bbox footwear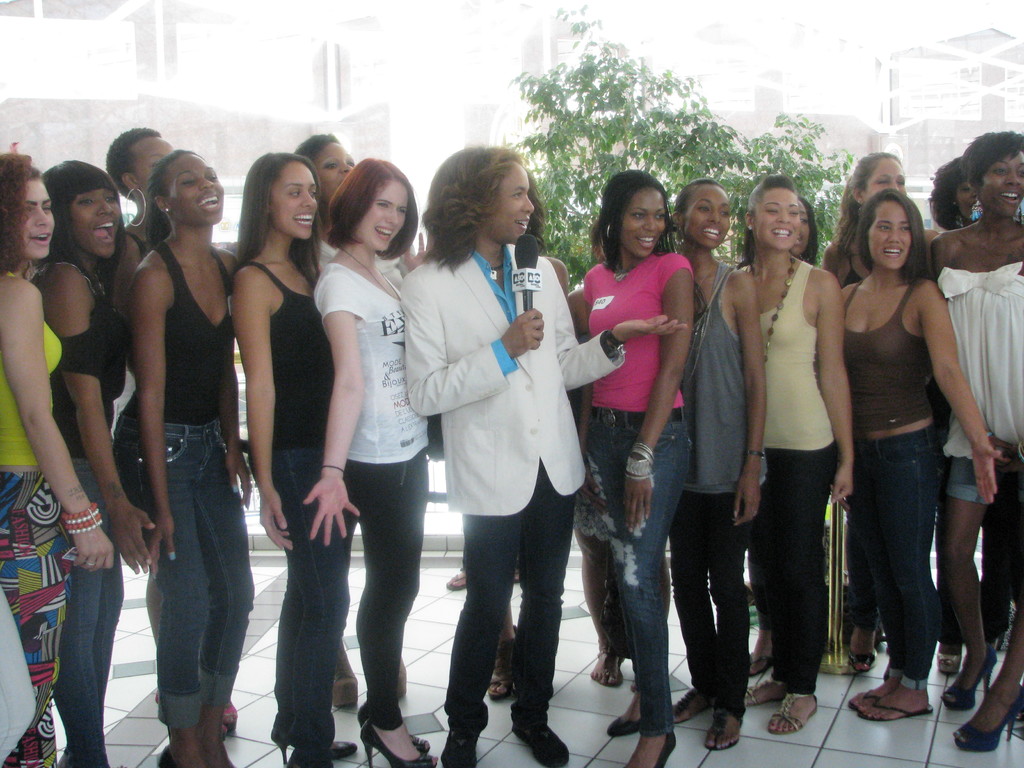
[x1=743, y1=676, x2=784, y2=705]
